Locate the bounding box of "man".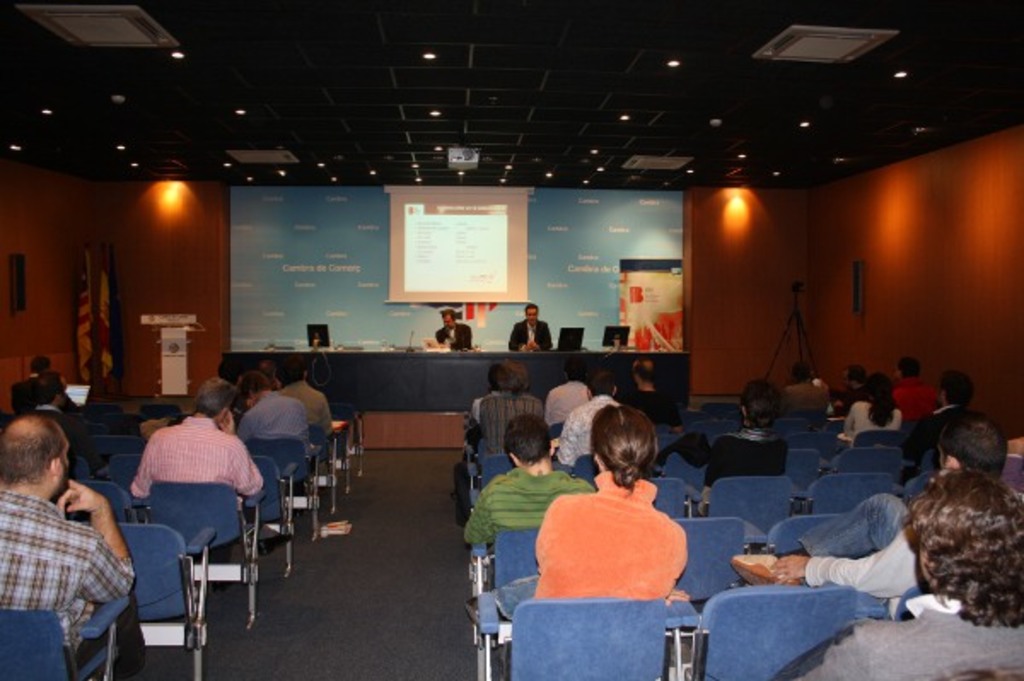
Bounding box: Rect(509, 300, 553, 352).
